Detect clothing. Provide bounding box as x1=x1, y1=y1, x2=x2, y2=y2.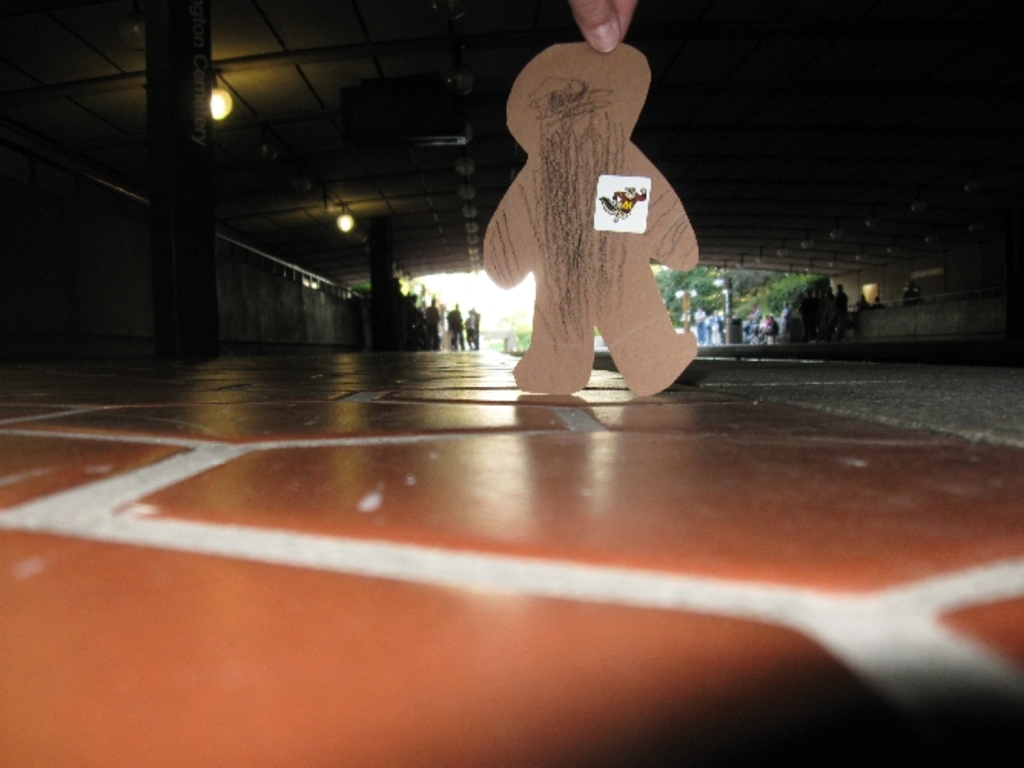
x1=424, y1=301, x2=442, y2=352.
